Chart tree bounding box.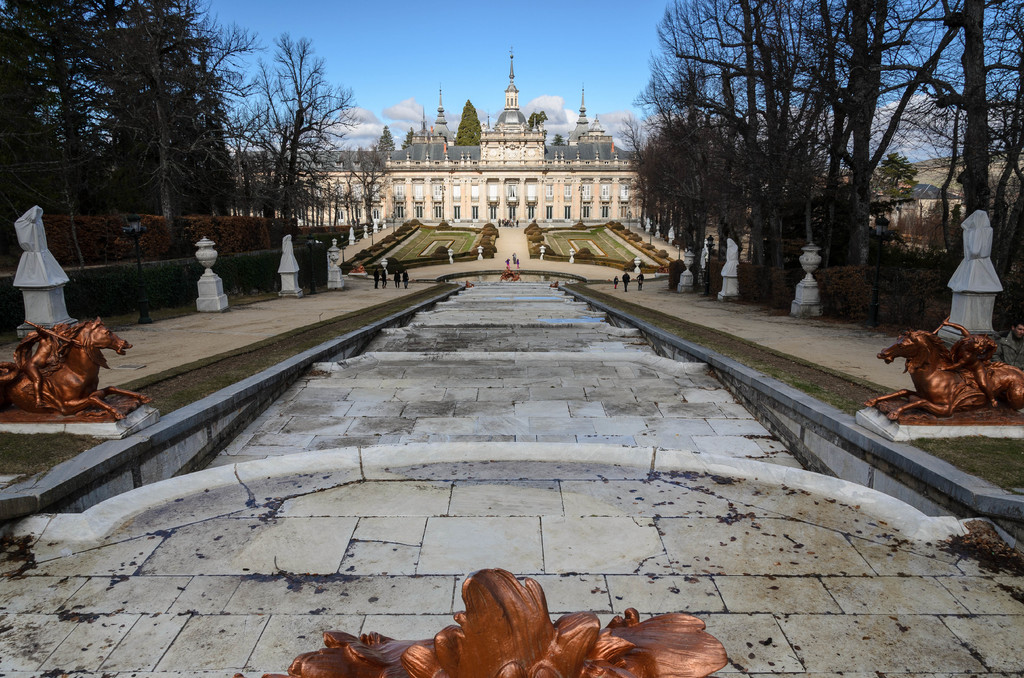
Charted: region(0, 0, 120, 226).
